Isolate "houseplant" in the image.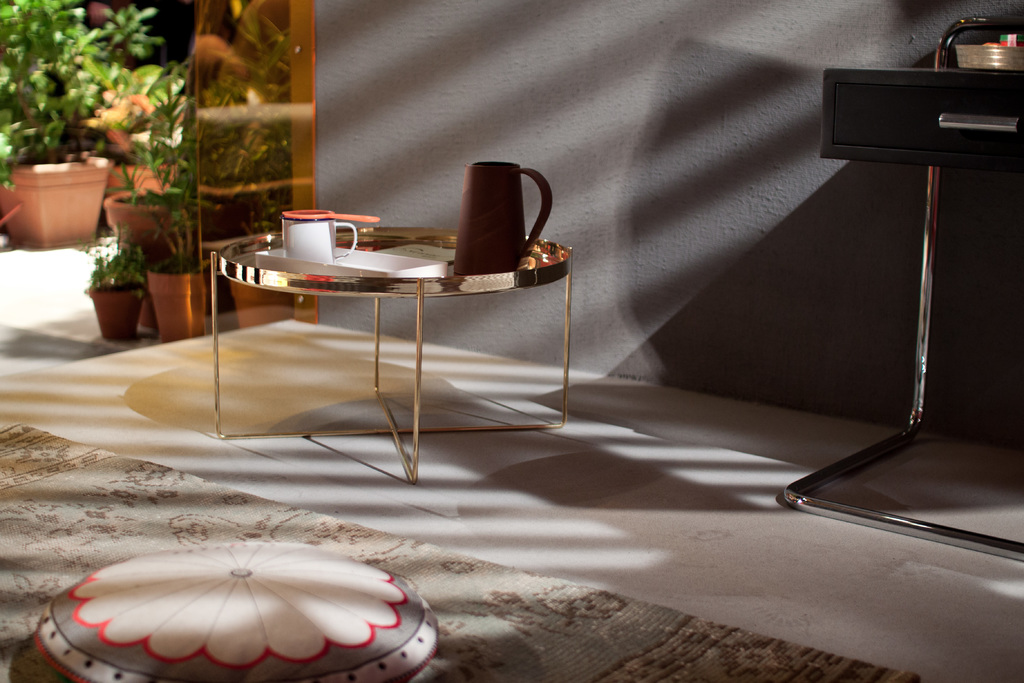
Isolated region: locate(141, 217, 198, 336).
